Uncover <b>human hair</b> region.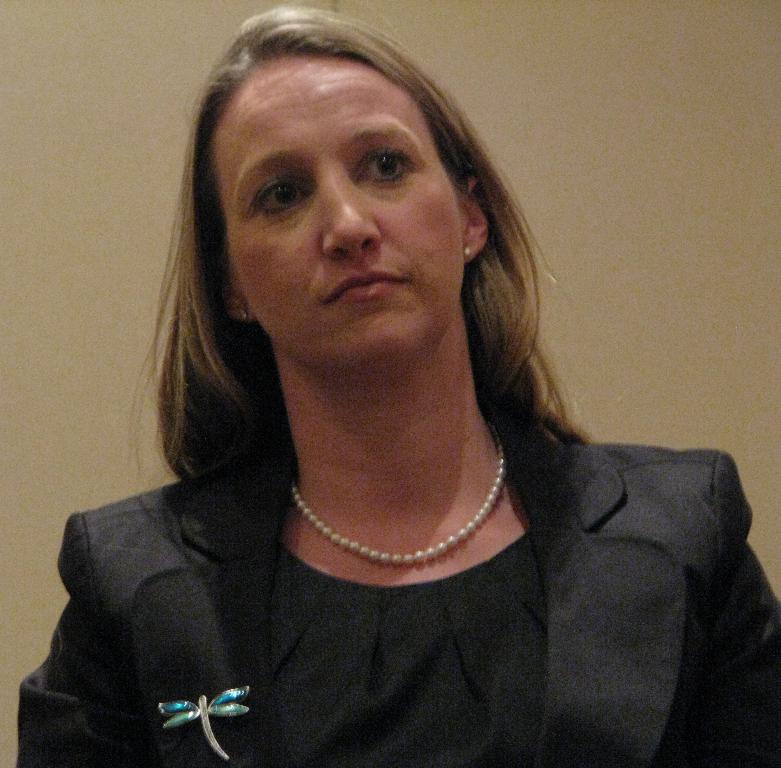
Uncovered: (166,19,554,478).
